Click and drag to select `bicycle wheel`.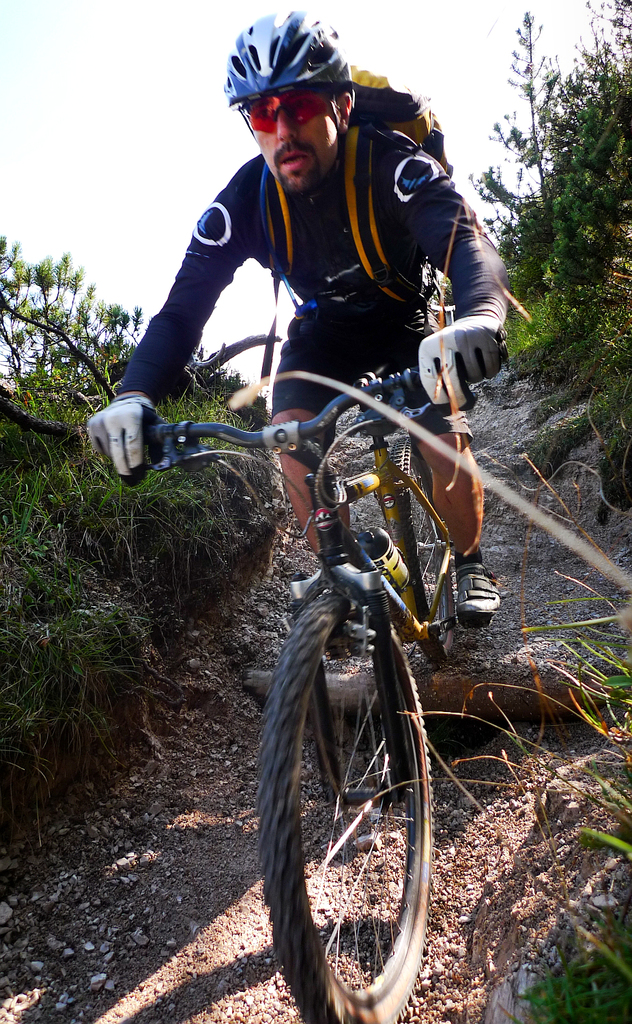
Selection: detection(253, 516, 450, 993).
